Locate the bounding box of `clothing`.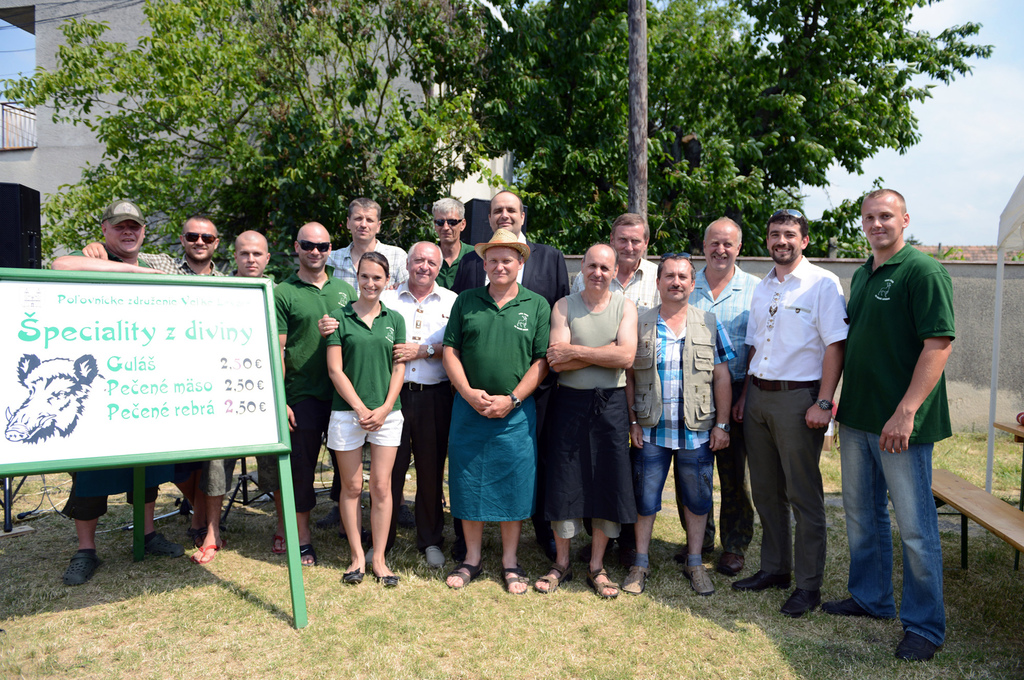
Bounding box: x1=122, y1=259, x2=234, y2=519.
